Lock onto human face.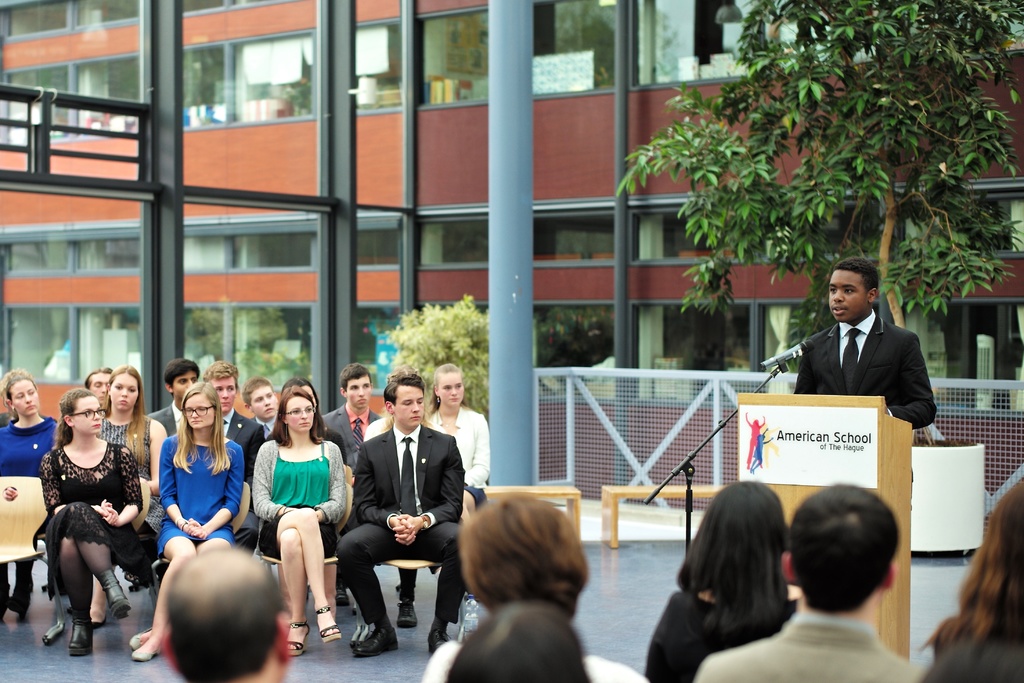
Locked: select_region(170, 373, 198, 397).
